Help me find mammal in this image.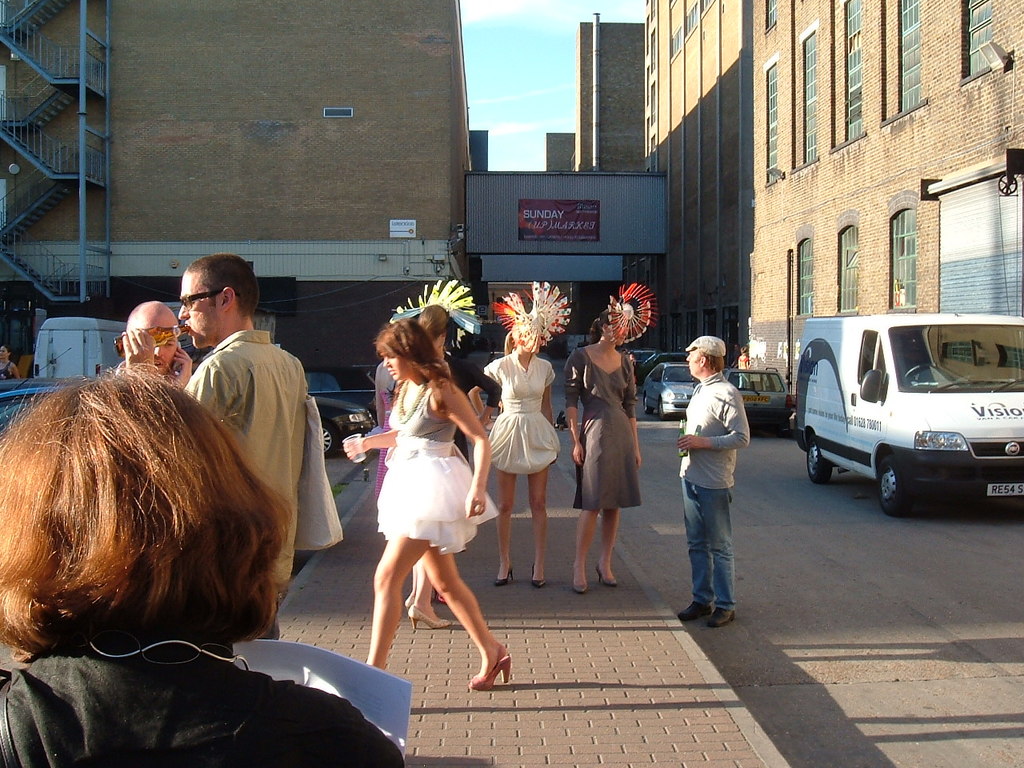
Found it: crop(466, 313, 557, 586).
